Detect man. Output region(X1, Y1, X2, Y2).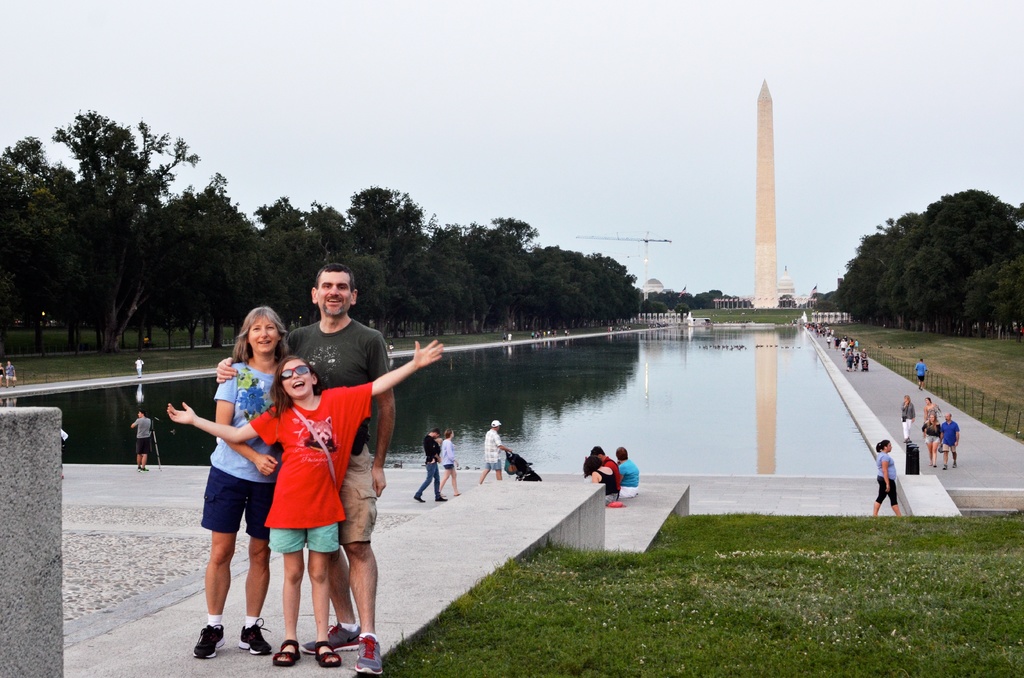
region(215, 256, 399, 677).
